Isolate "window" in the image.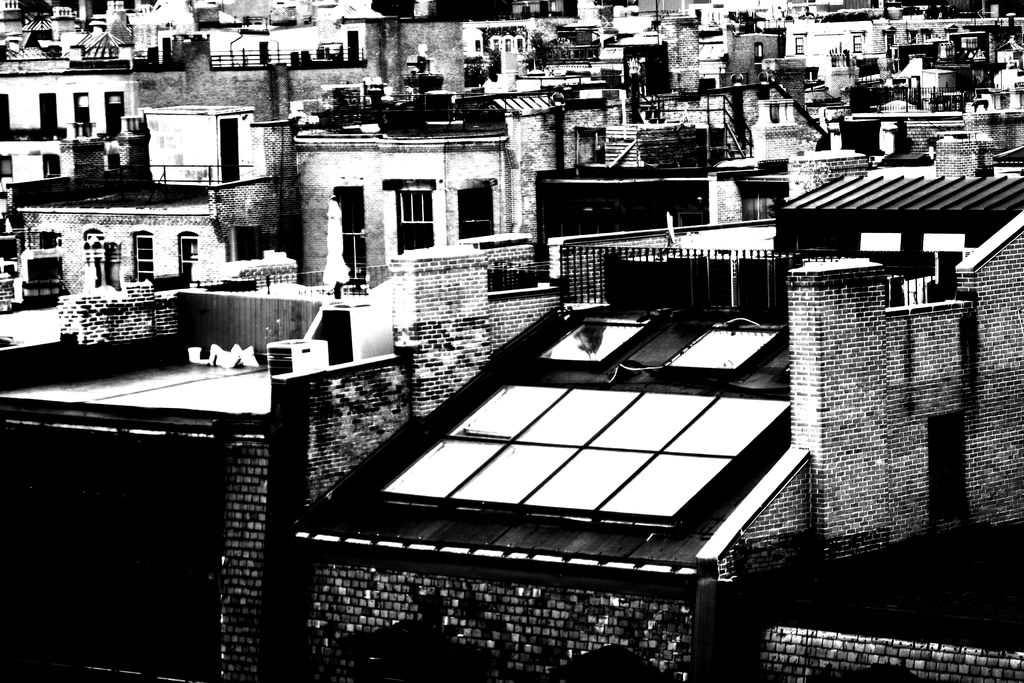
Isolated region: {"x1": 330, "y1": 180, "x2": 372, "y2": 288}.
